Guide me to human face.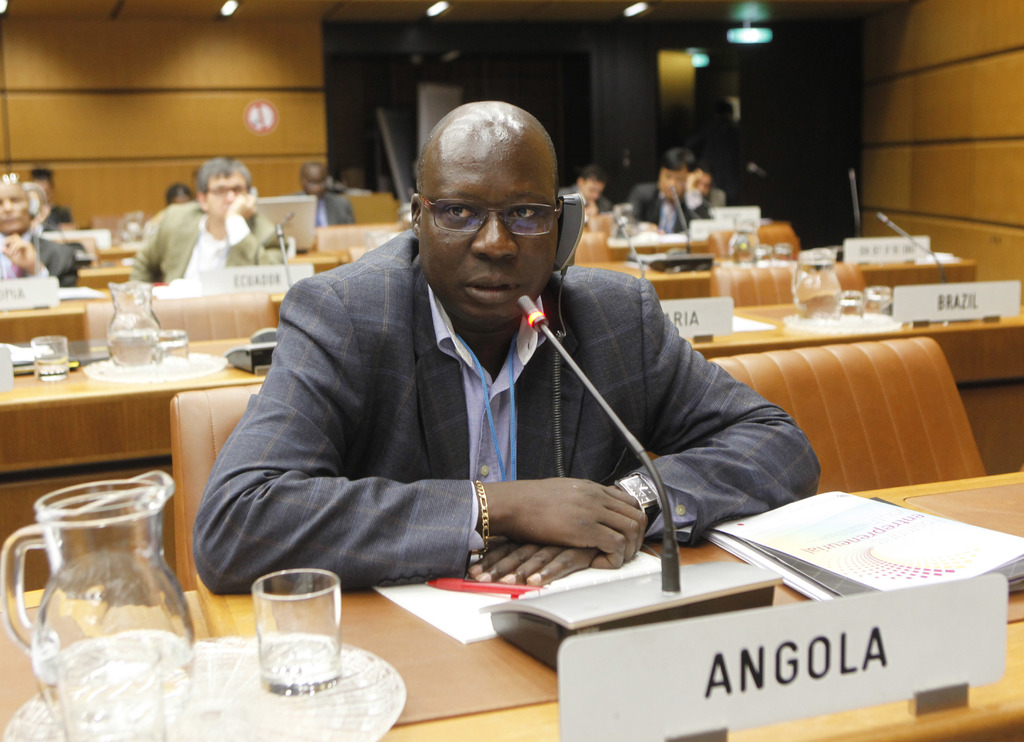
Guidance: 37,178,51,199.
